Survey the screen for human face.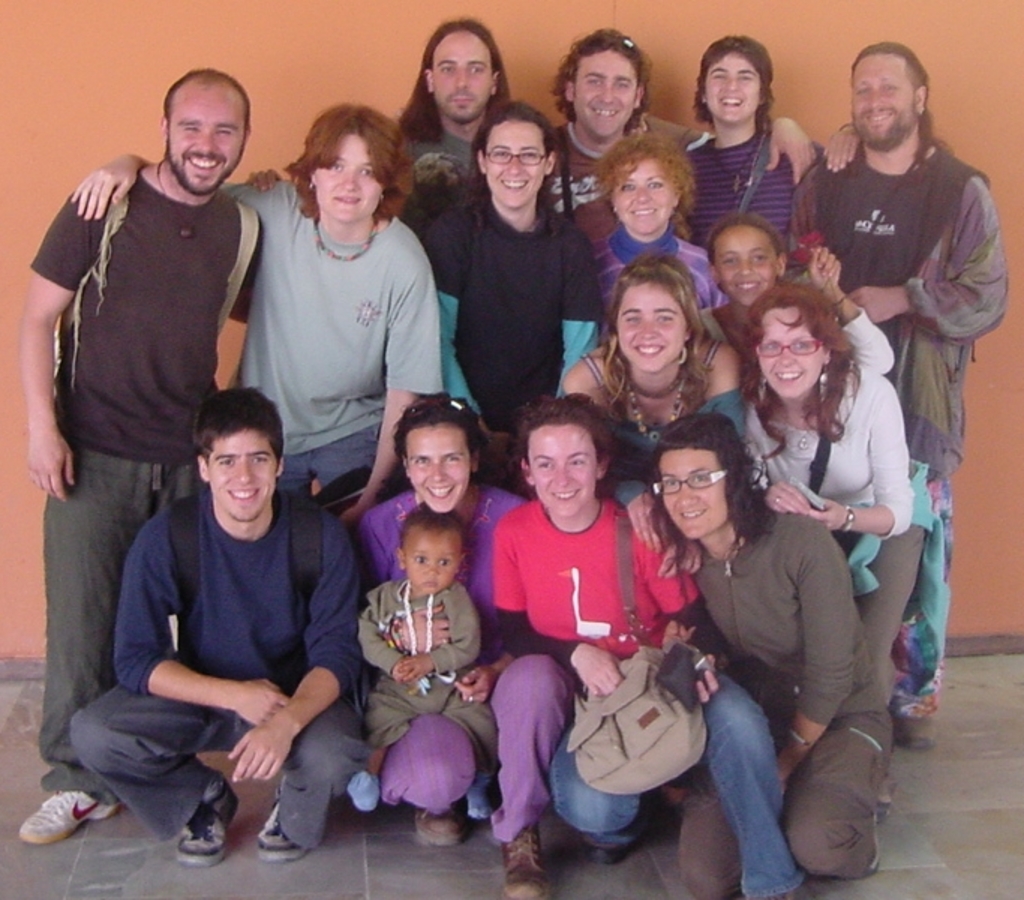
Survey found: [left=753, top=308, right=831, bottom=396].
